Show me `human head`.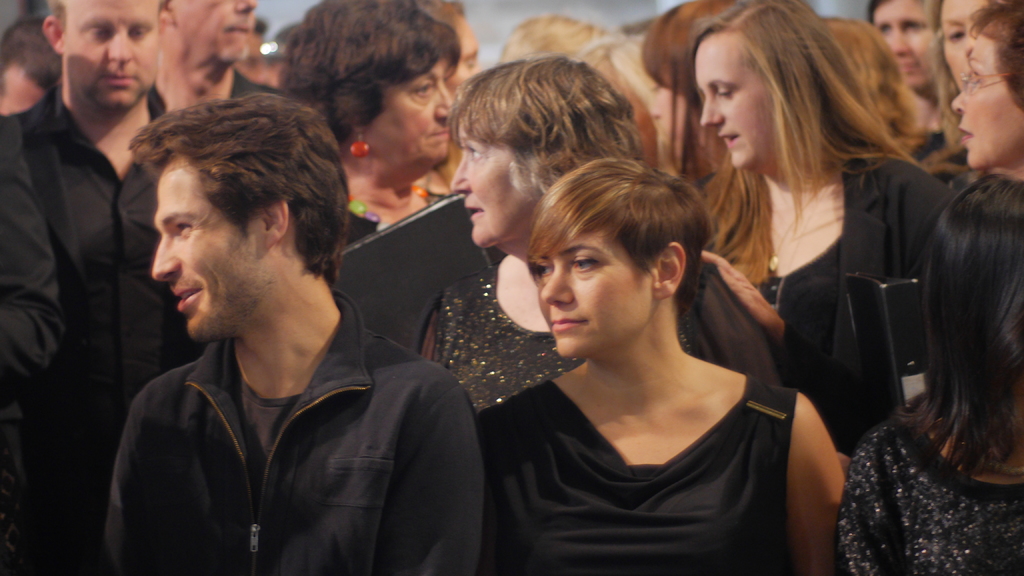
`human head` is here: rect(278, 0, 461, 196).
